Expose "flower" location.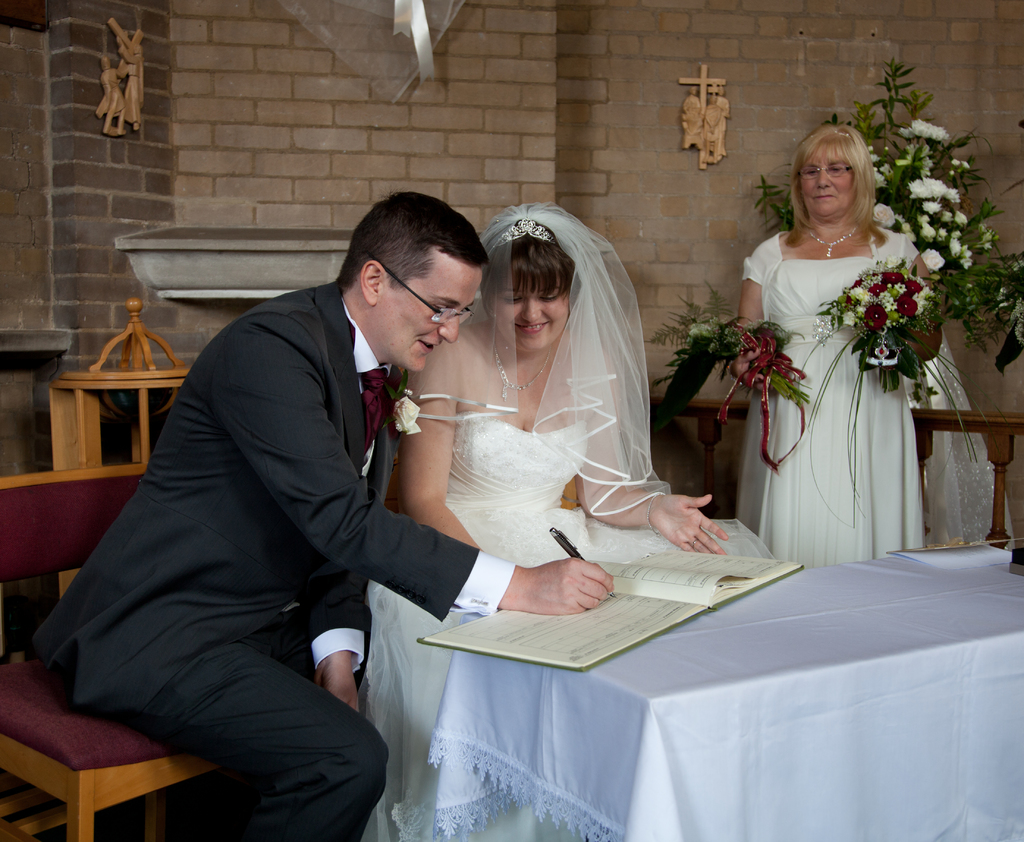
Exposed at rect(924, 201, 940, 215).
